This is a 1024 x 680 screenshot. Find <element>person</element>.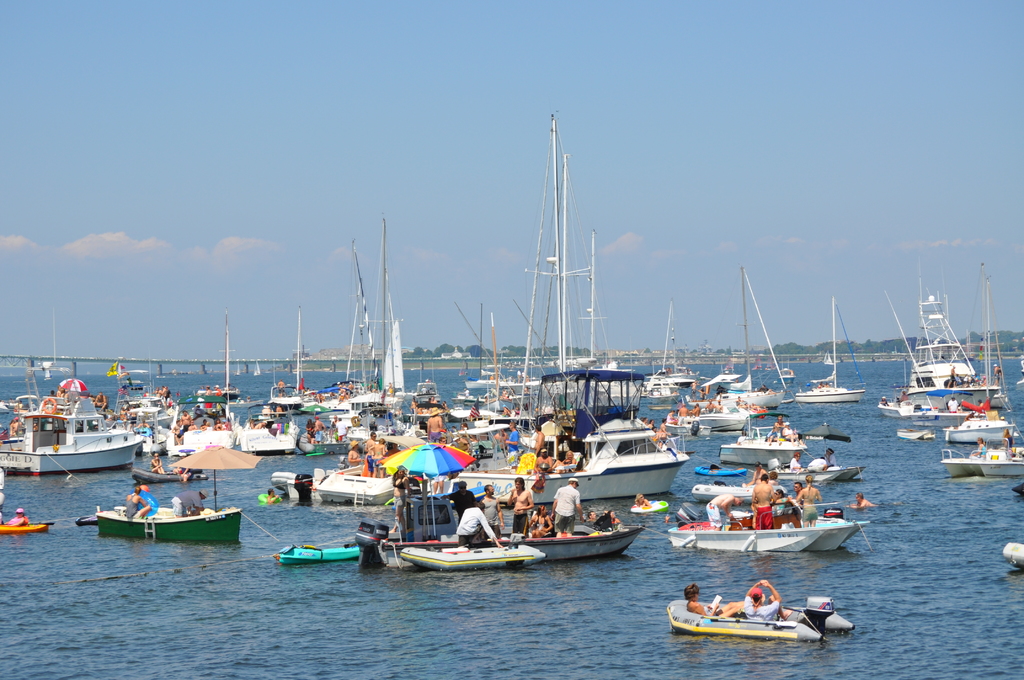
Bounding box: (left=588, top=513, right=596, bottom=521).
